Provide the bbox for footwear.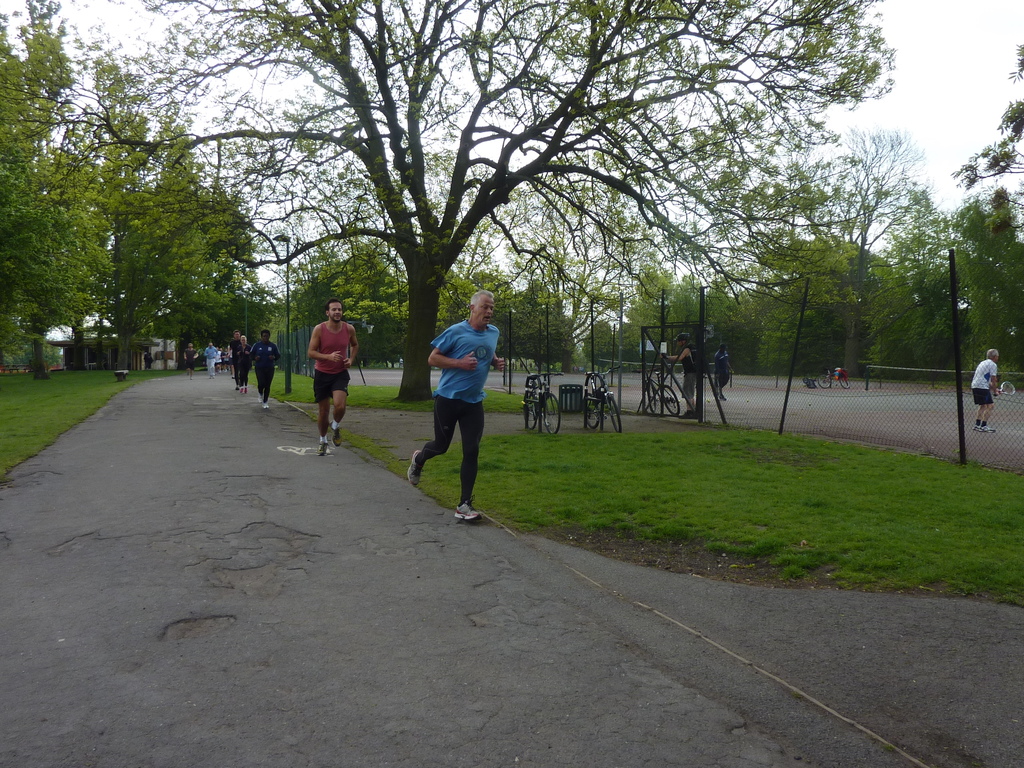
bbox=[980, 426, 995, 431].
